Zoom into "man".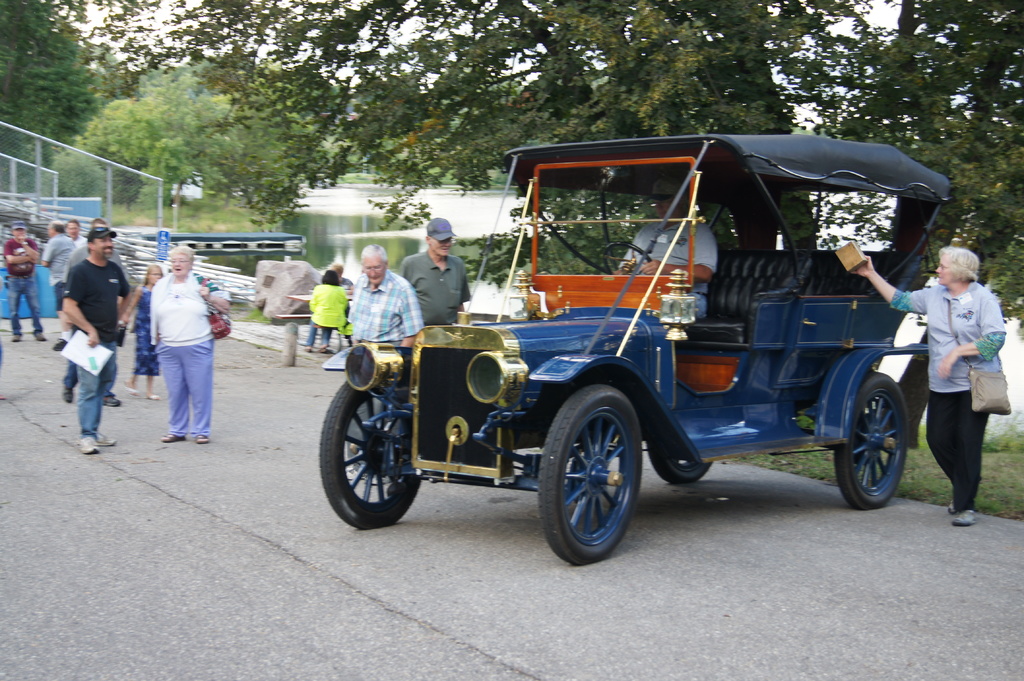
Zoom target: bbox=(39, 220, 73, 308).
